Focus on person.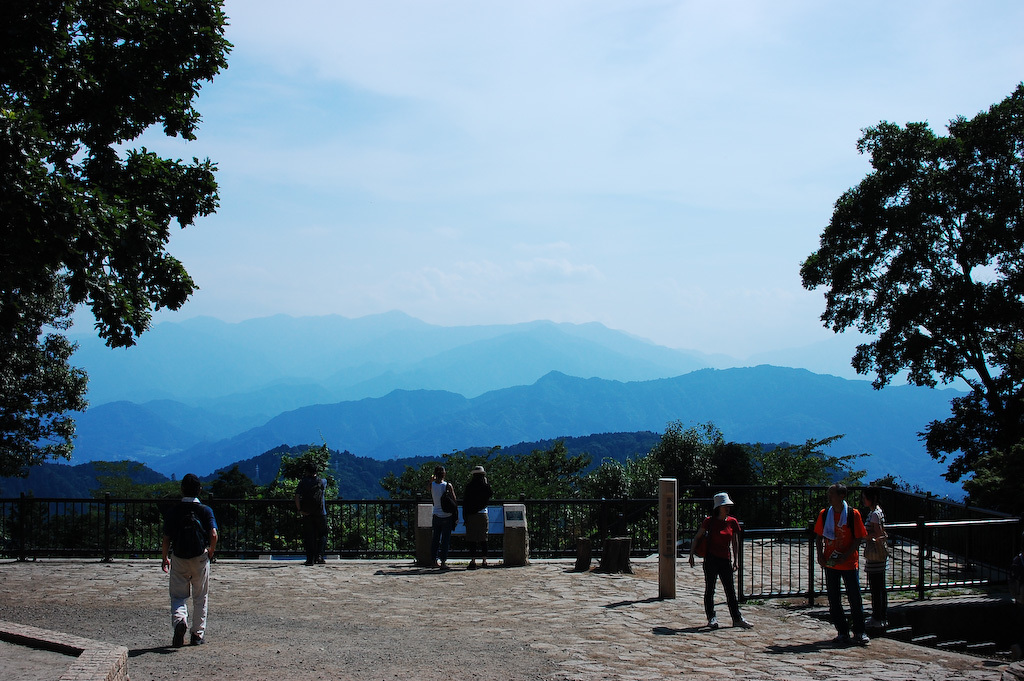
Focused at <bbox>297, 466, 338, 569</bbox>.
